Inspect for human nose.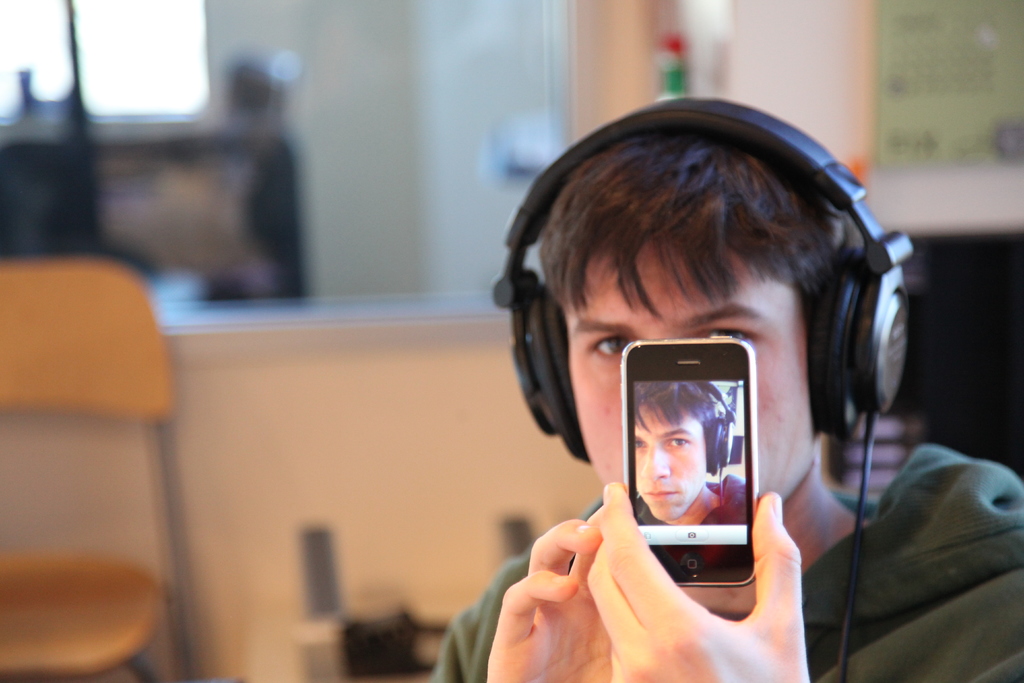
Inspection: Rect(642, 443, 673, 485).
